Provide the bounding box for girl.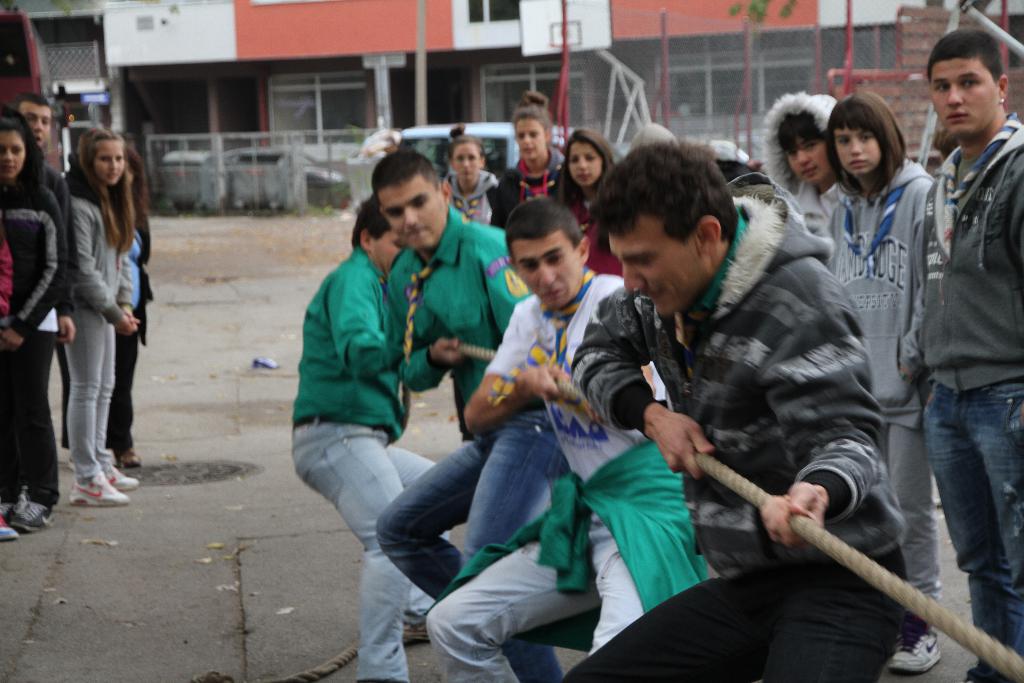
{"left": 820, "top": 84, "right": 938, "bottom": 667}.
